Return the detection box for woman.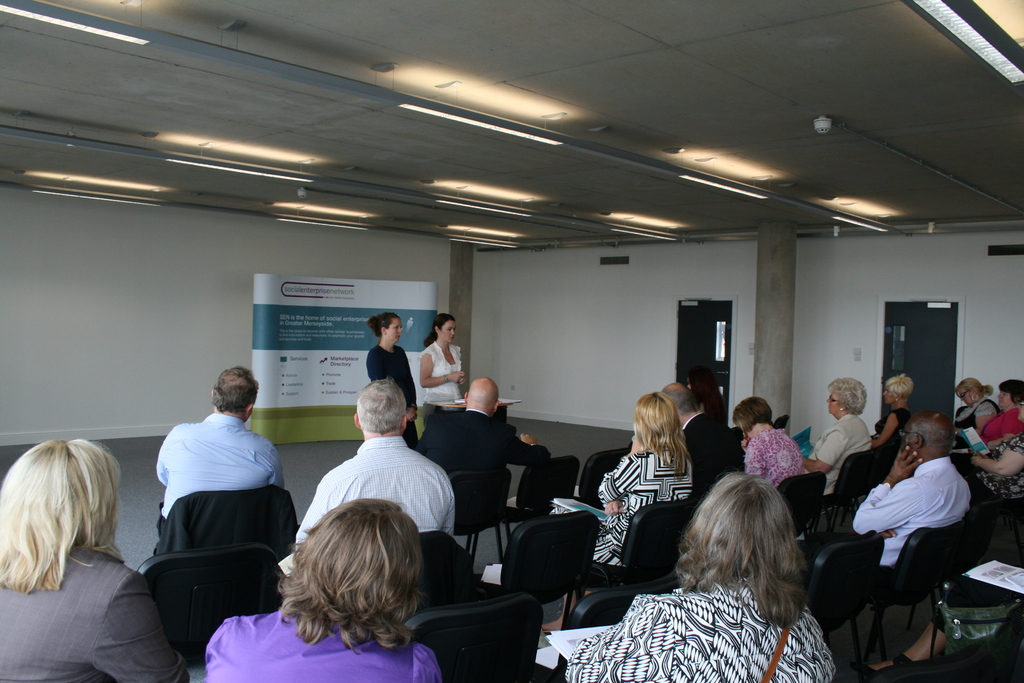
box(966, 375, 1023, 452).
